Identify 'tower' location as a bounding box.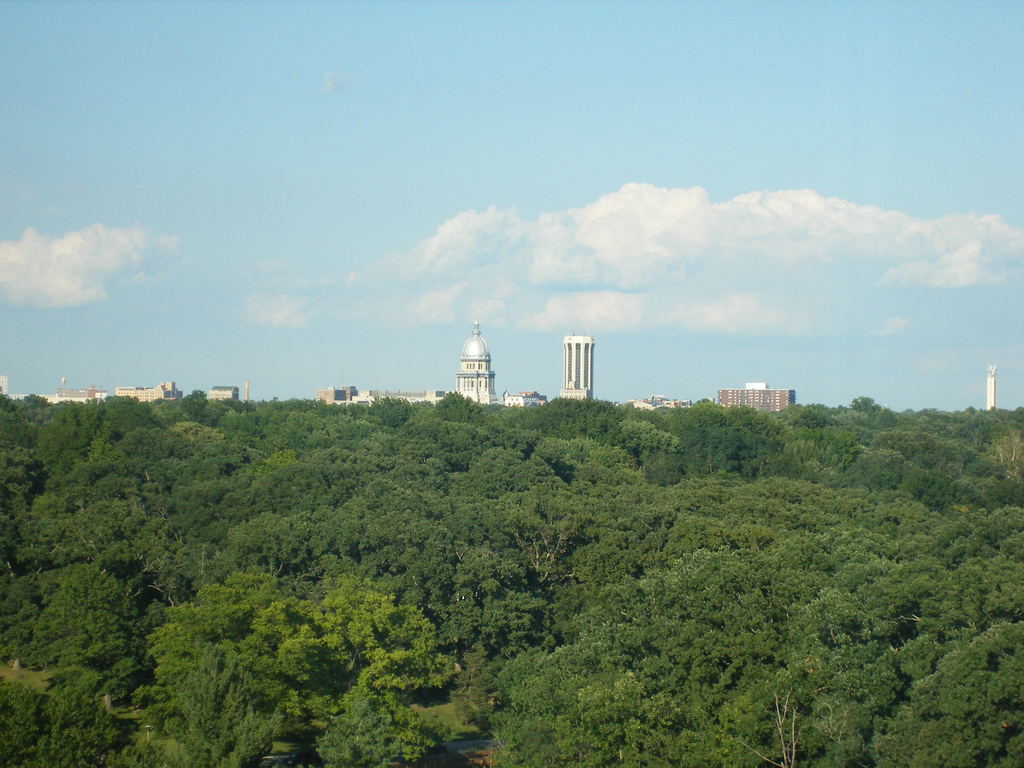
(422,305,519,415).
